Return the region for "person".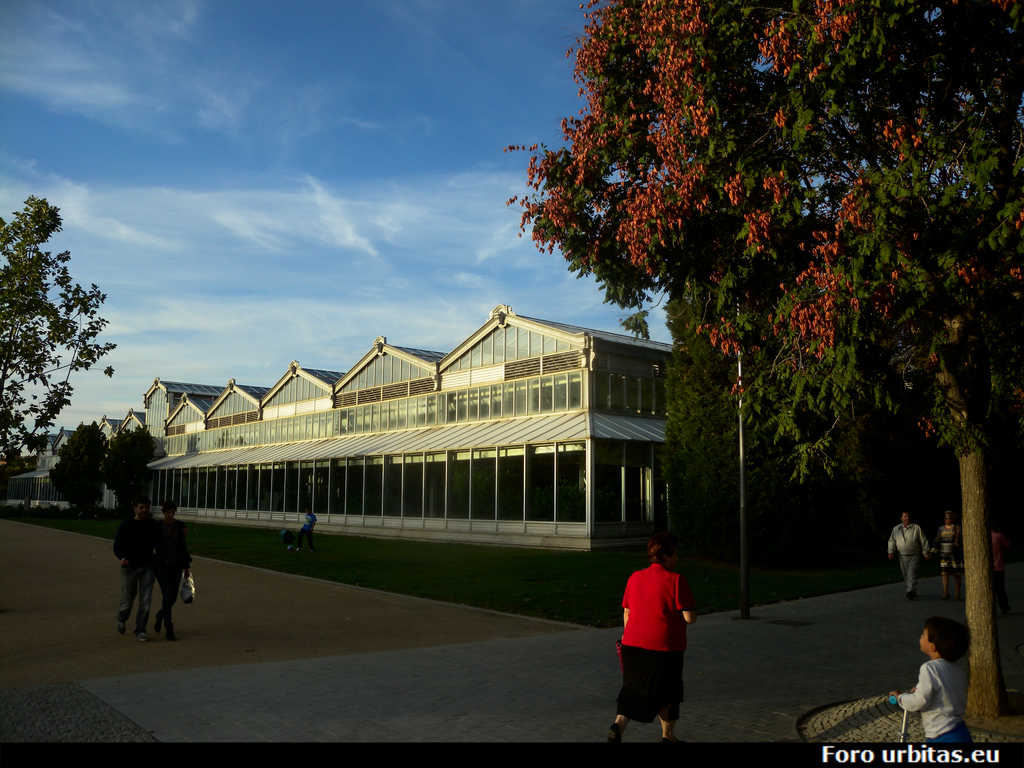
bbox=(985, 524, 1018, 627).
